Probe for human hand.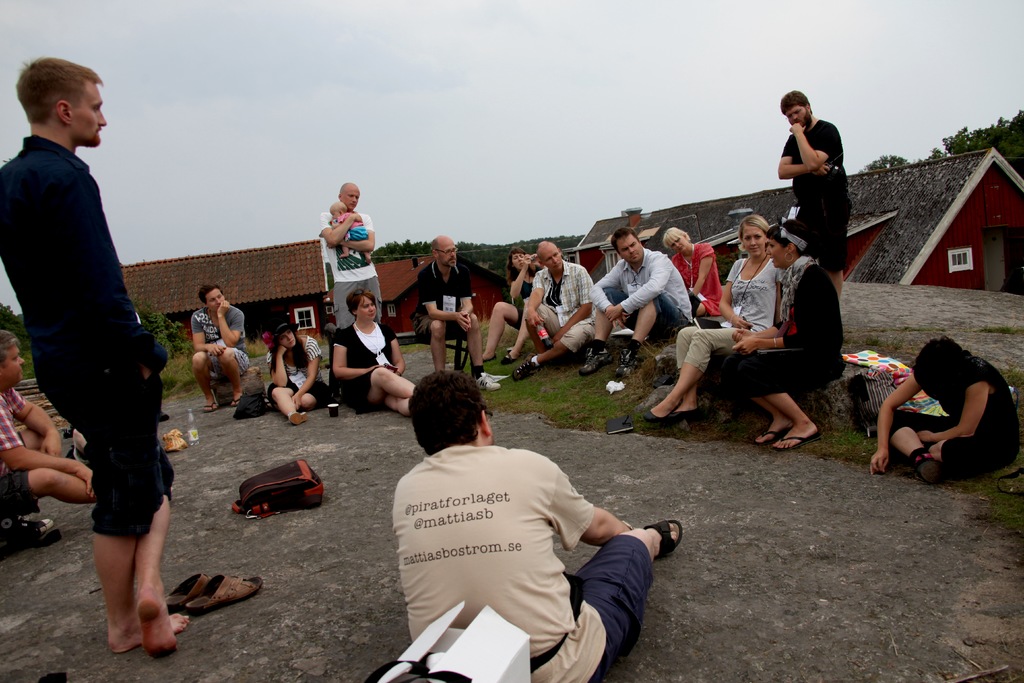
Probe result: <region>612, 310, 627, 331</region>.
